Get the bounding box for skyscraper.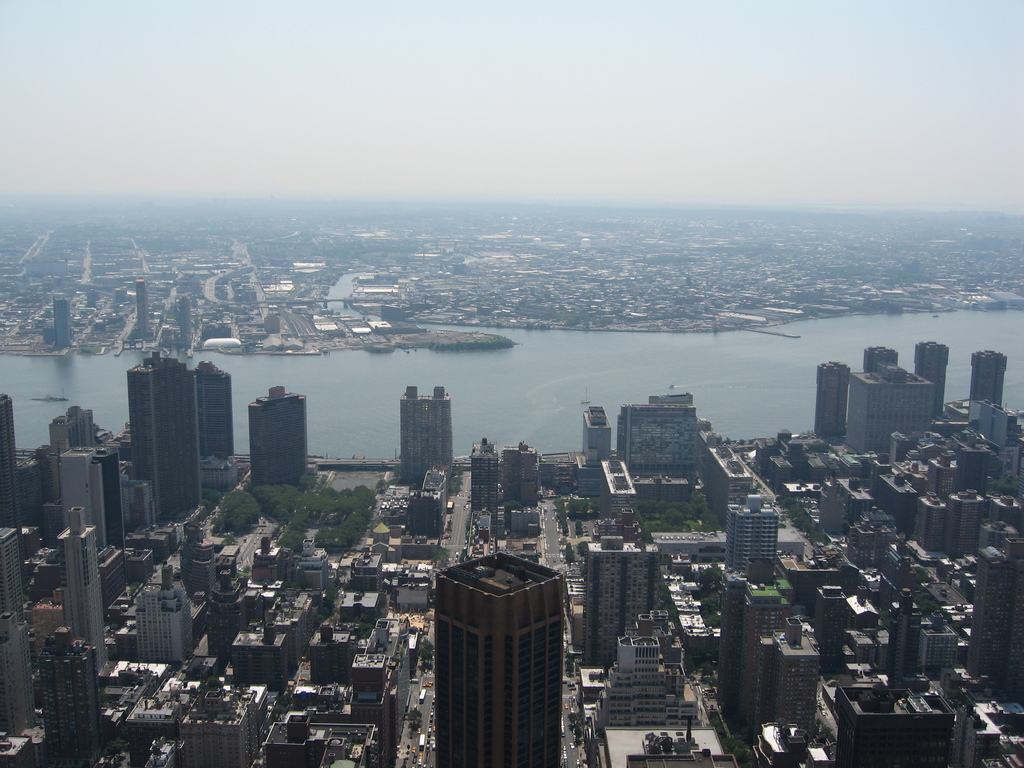
(left=62, top=450, right=111, bottom=559).
